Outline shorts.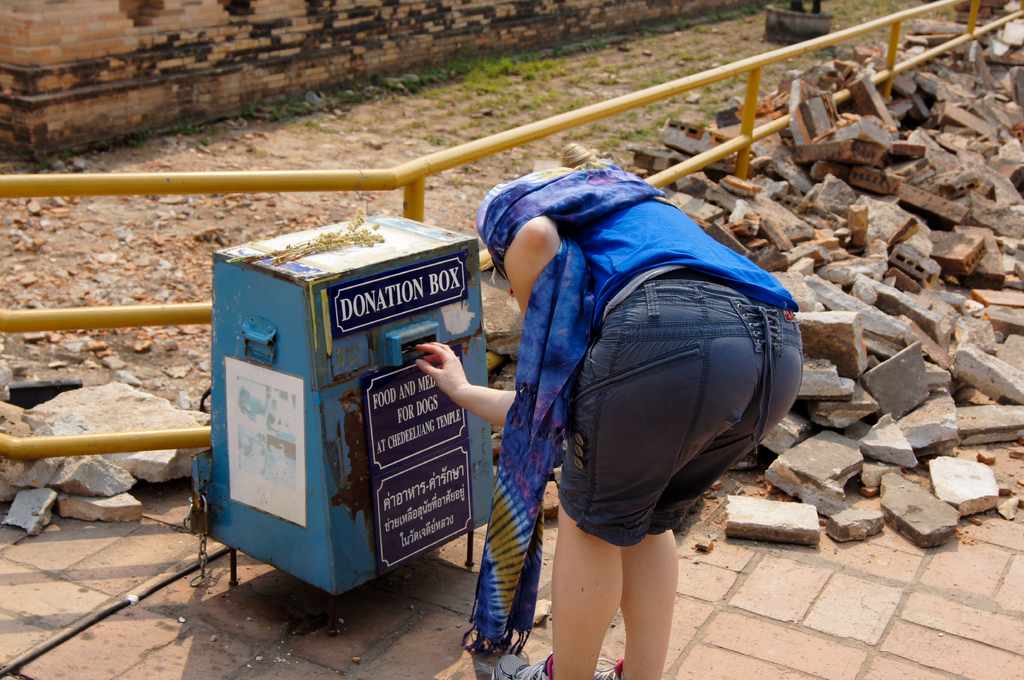
Outline: detection(557, 280, 803, 547).
